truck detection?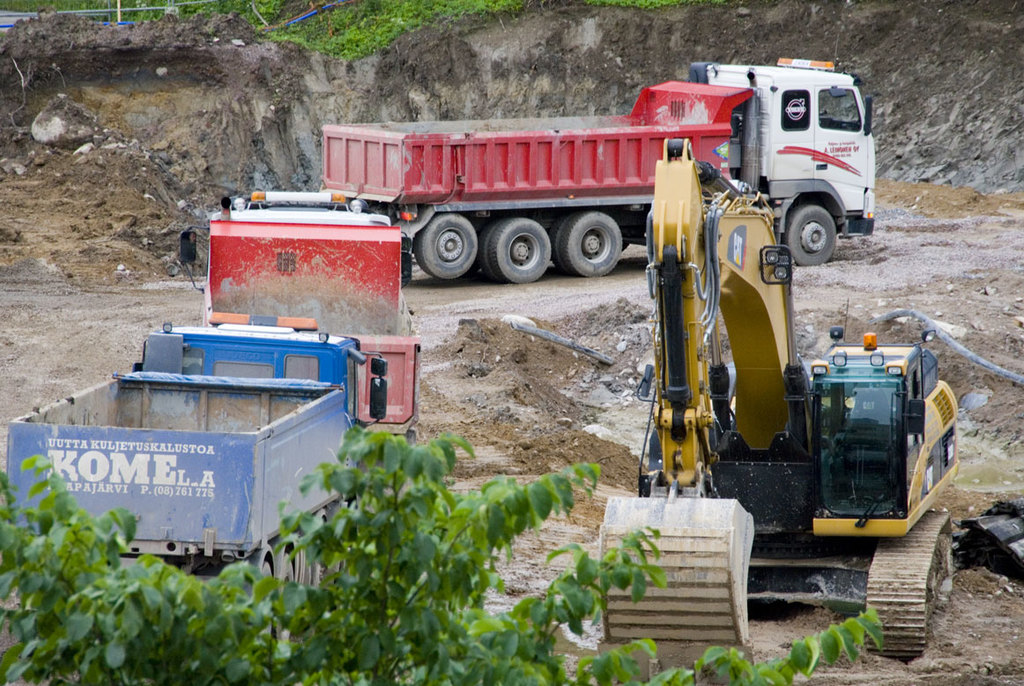
l=180, t=181, r=425, b=457
